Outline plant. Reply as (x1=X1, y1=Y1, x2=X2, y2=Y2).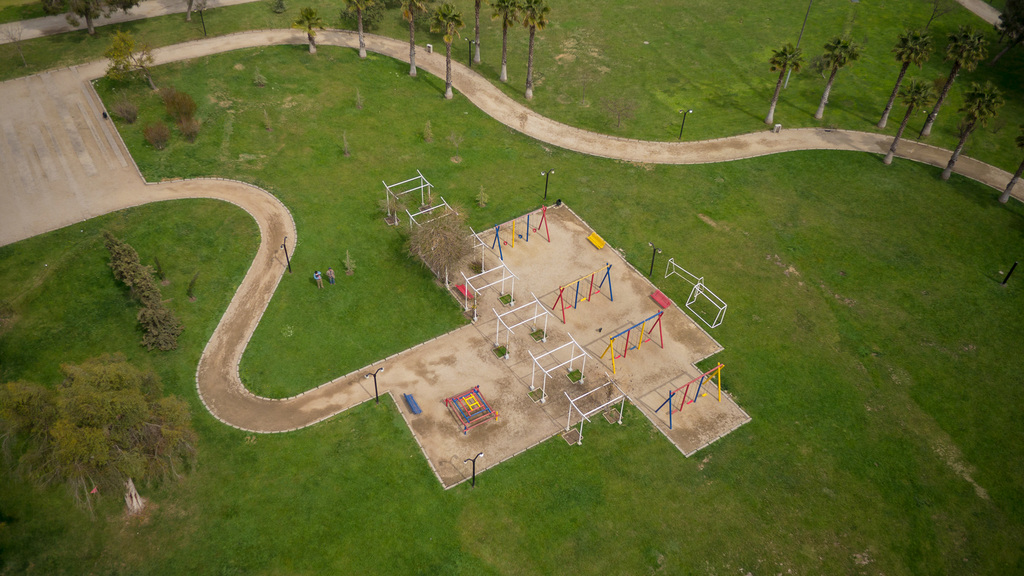
(x1=467, y1=256, x2=485, y2=278).
